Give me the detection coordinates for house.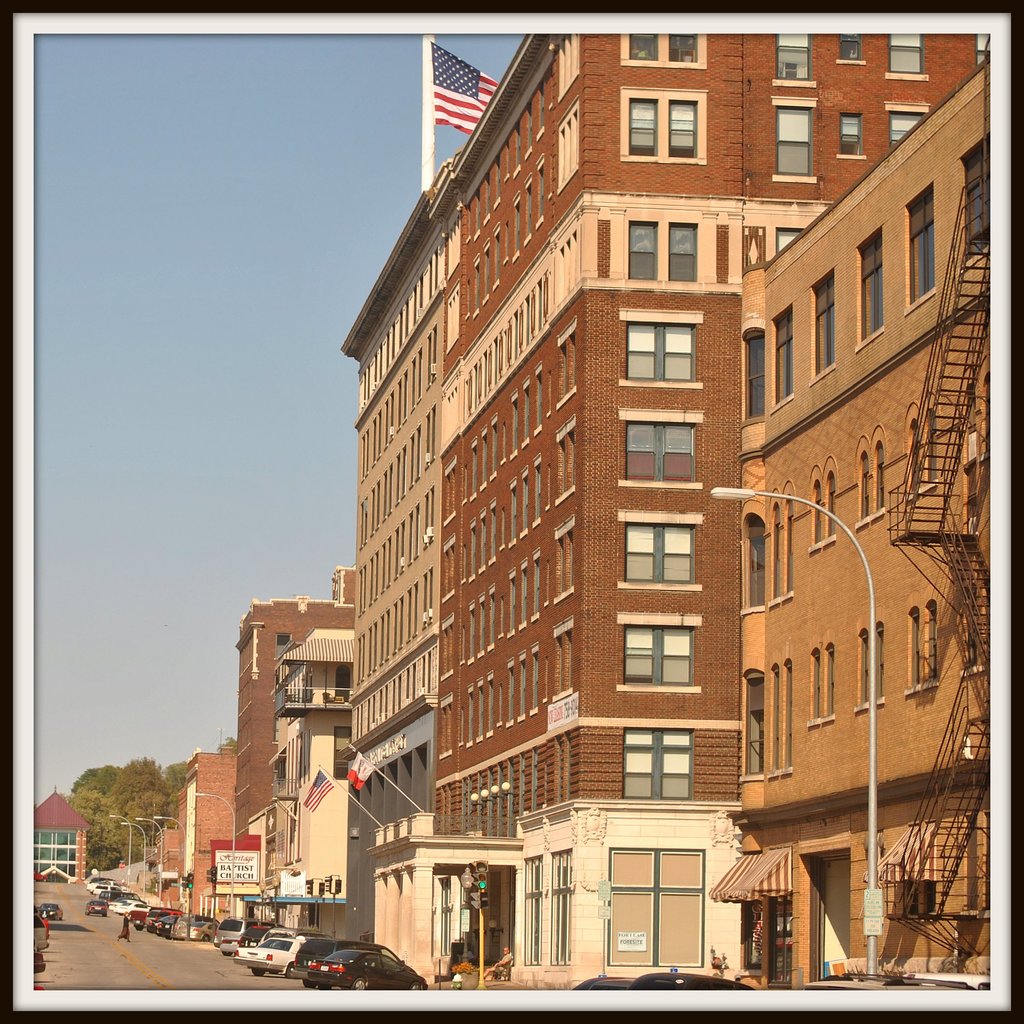
(168,746,238,908).
